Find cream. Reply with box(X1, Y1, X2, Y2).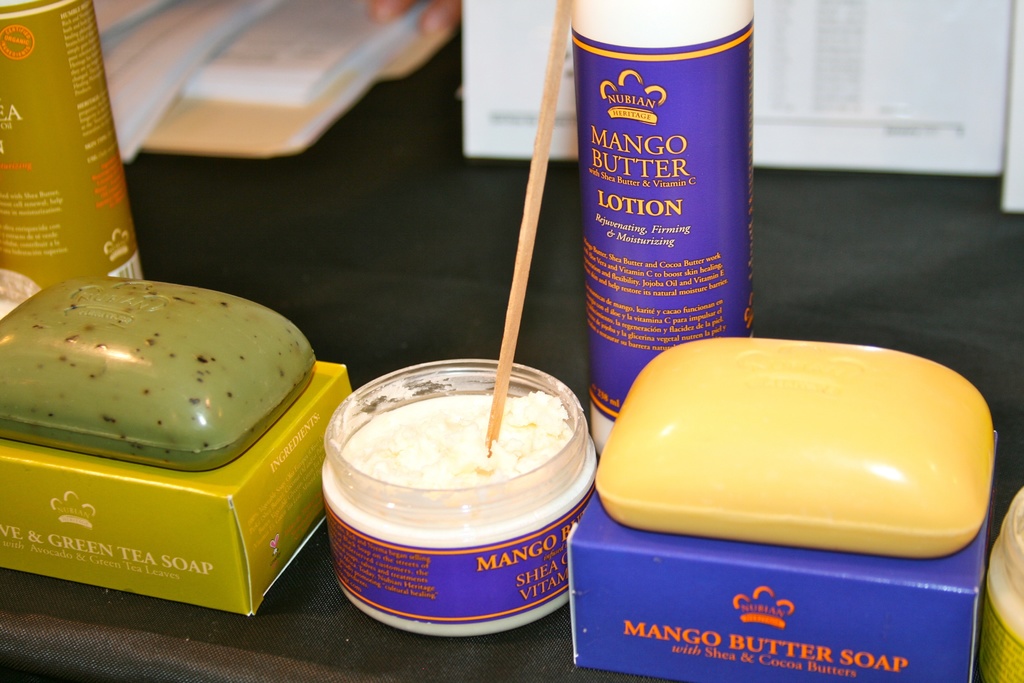
box(326, 390, 599, 636).
